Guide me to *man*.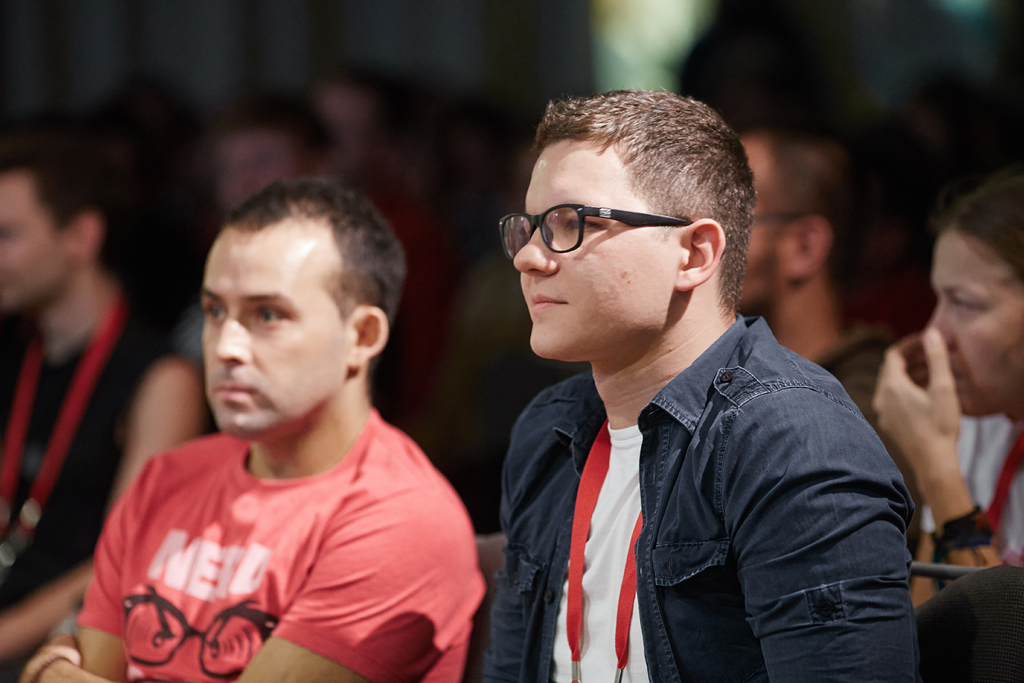
Guidance: (left=467, top=82, right=918, bottom=682).
